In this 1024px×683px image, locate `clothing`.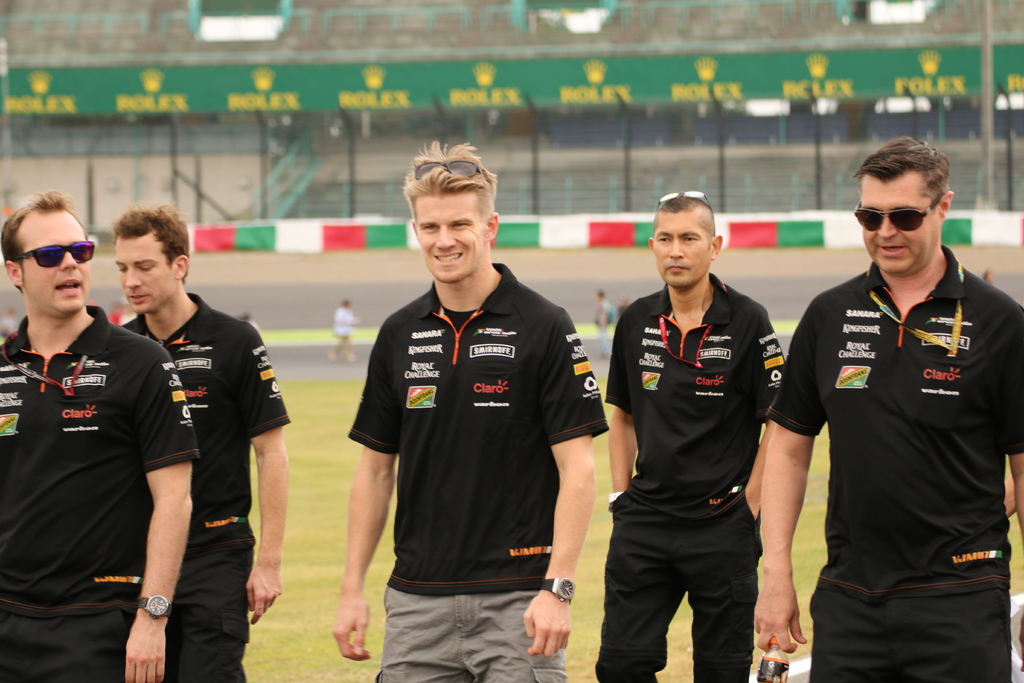
Bounding box: x1=116 y1=202 x2=291 y2=682.
